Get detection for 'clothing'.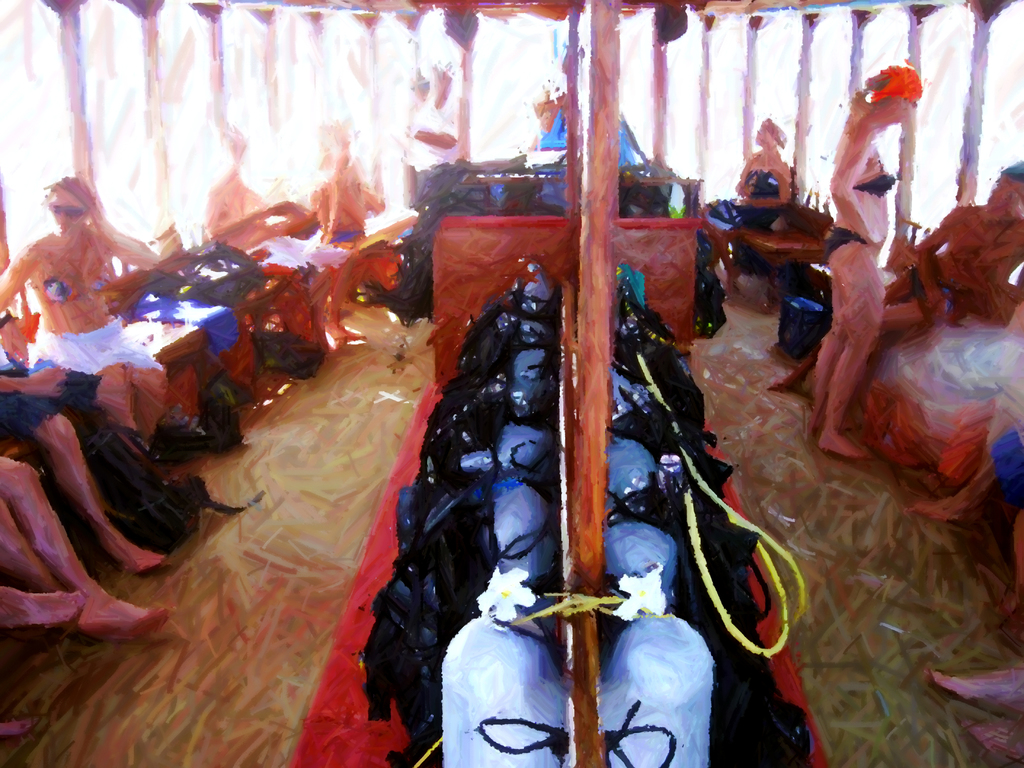
Detection: locate(861, 153, 913, 204).
